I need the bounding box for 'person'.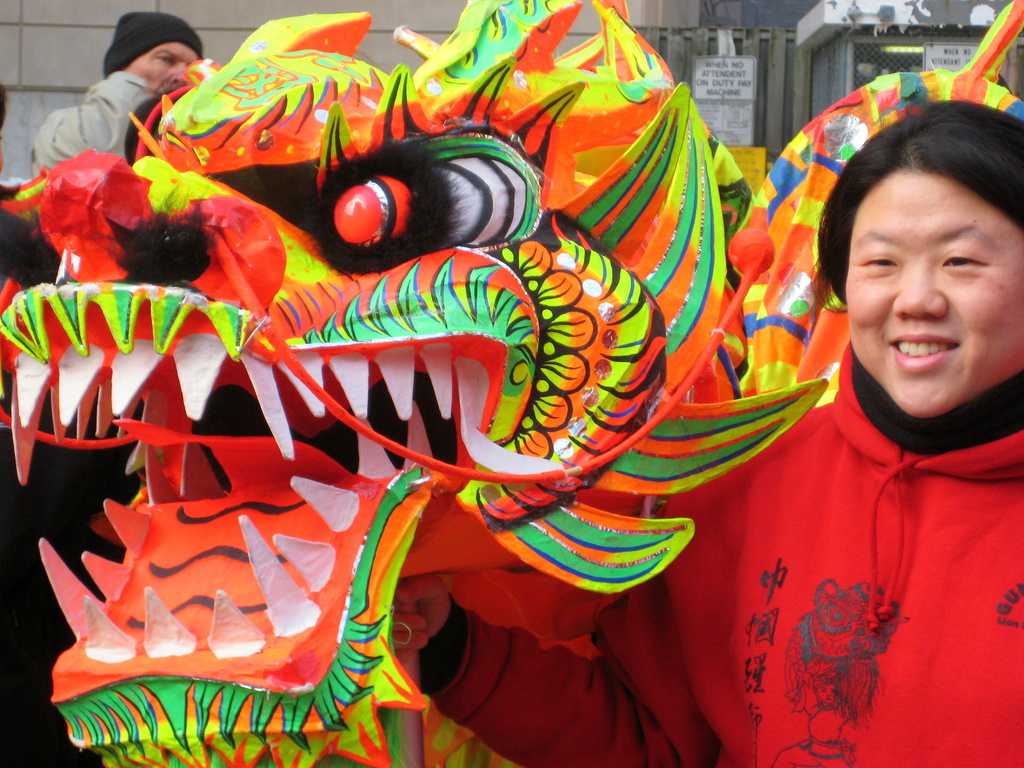
Here it is: <region>390, 103, 1022, 767</region>.
